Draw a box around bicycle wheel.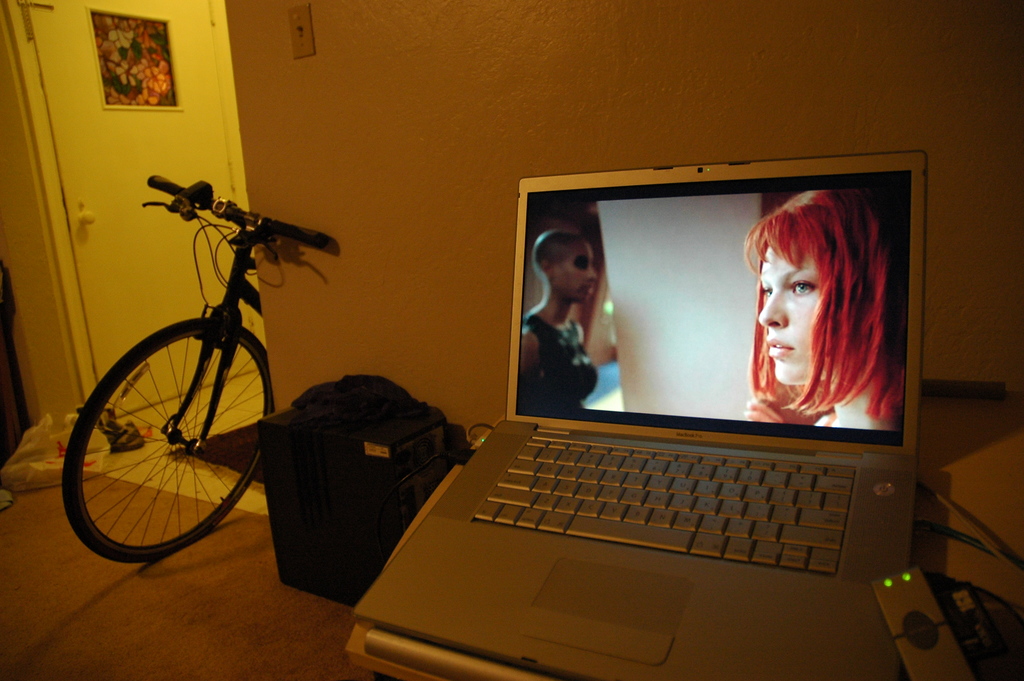
region(61, 302, 278, 564).
